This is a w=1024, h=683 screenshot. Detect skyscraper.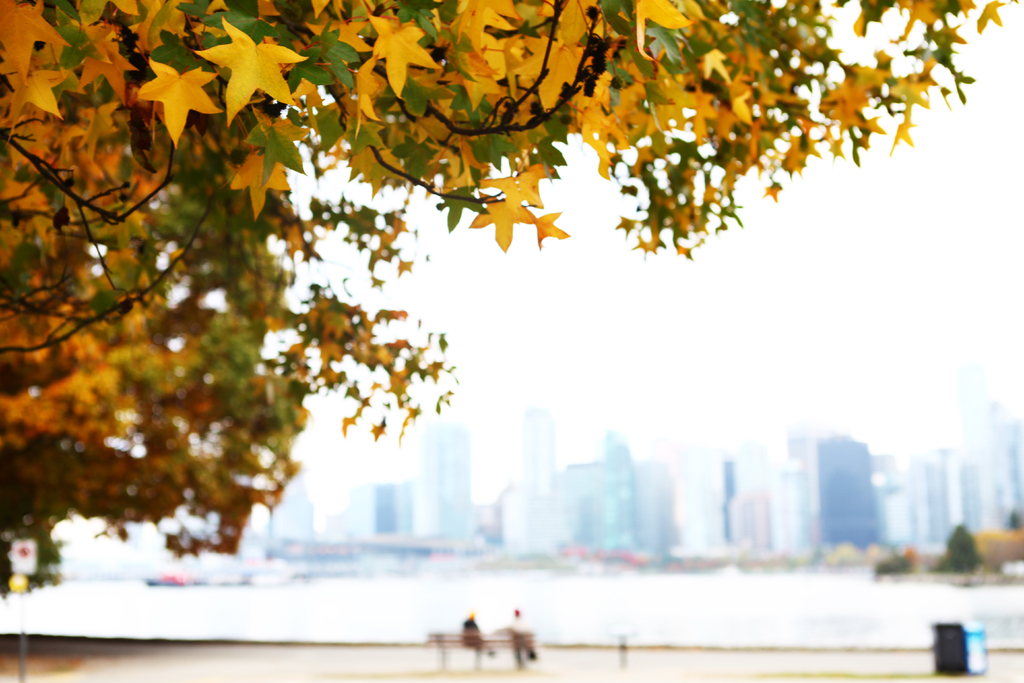
(421,423,471,548).
